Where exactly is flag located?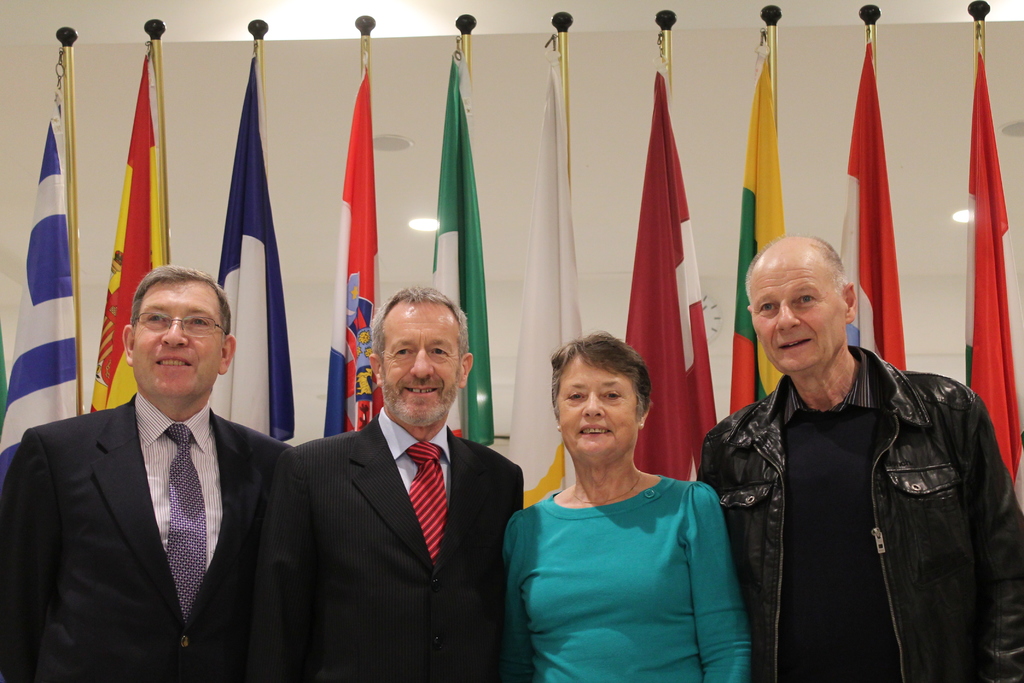
Its bounding box is detection(333, 67, 383, 445).
